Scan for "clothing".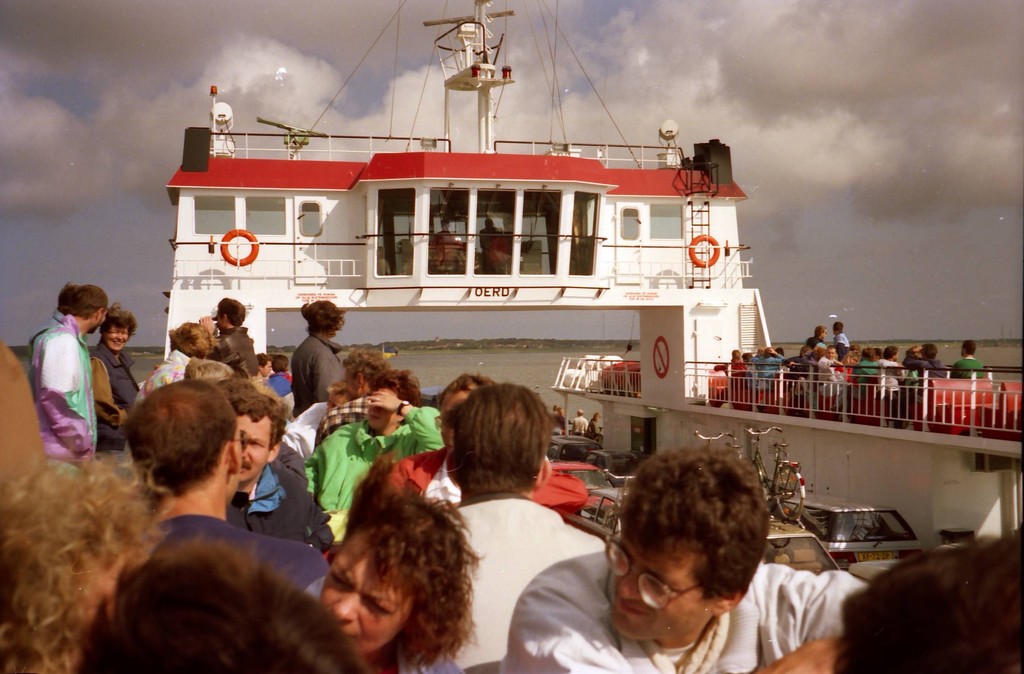
Scan result: box(588, 419, 604, 443).
